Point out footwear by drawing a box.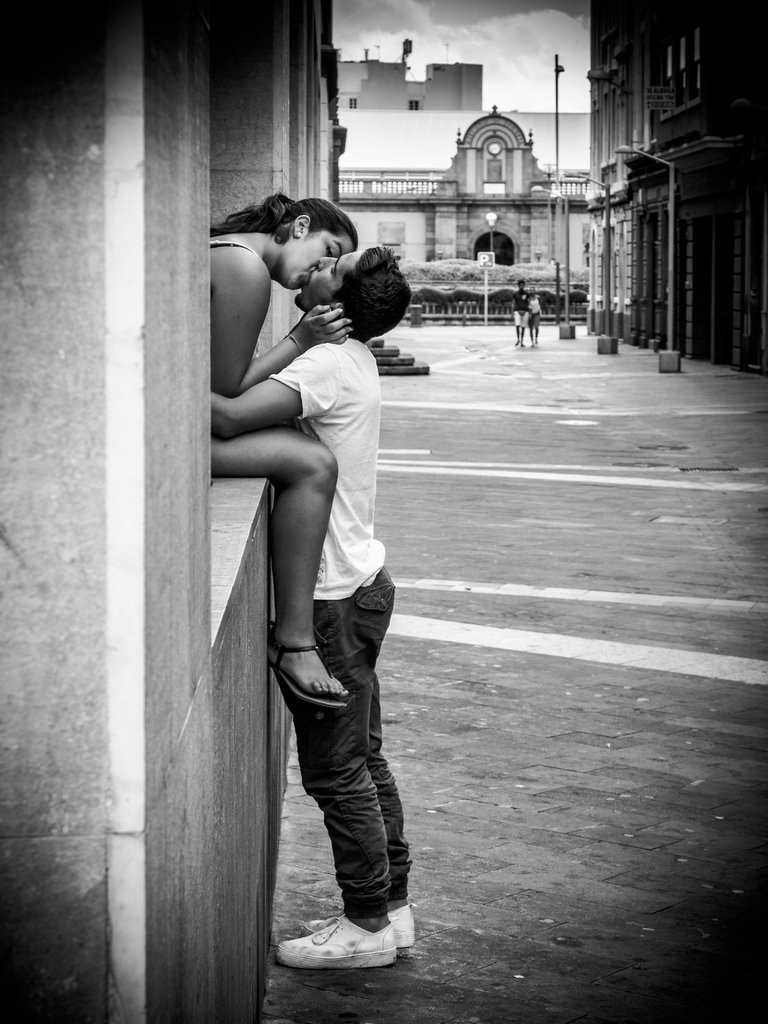
[372,897,413,959].
